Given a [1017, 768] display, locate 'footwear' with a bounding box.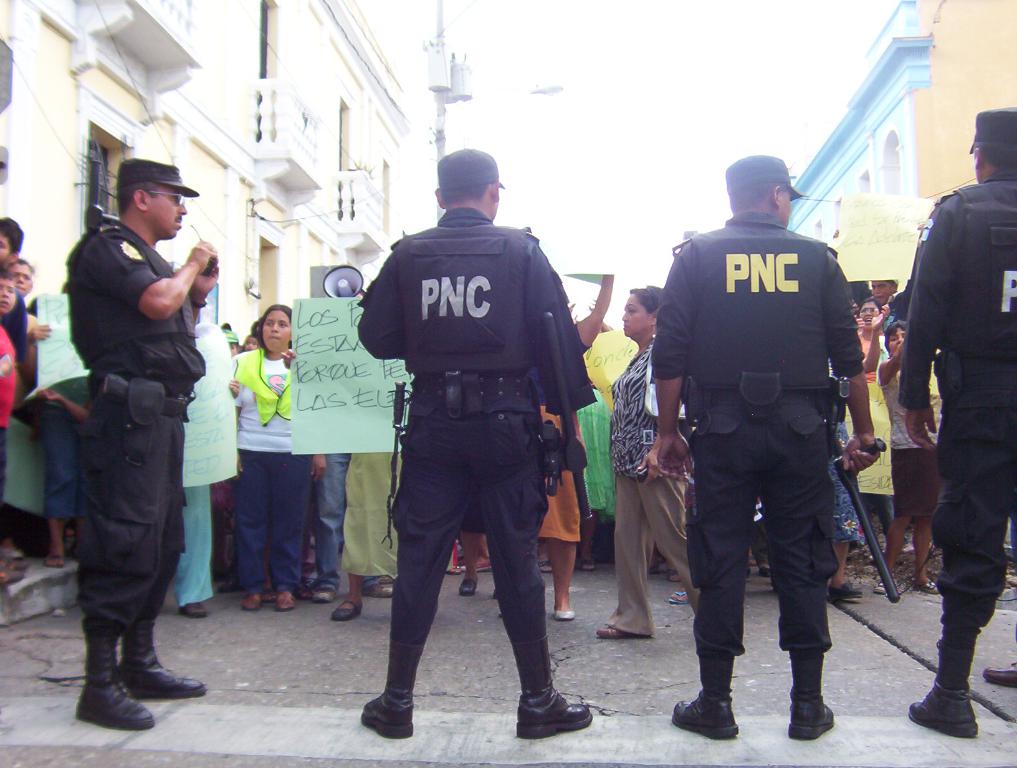
Located: crop(447, 560, 464, 577).
